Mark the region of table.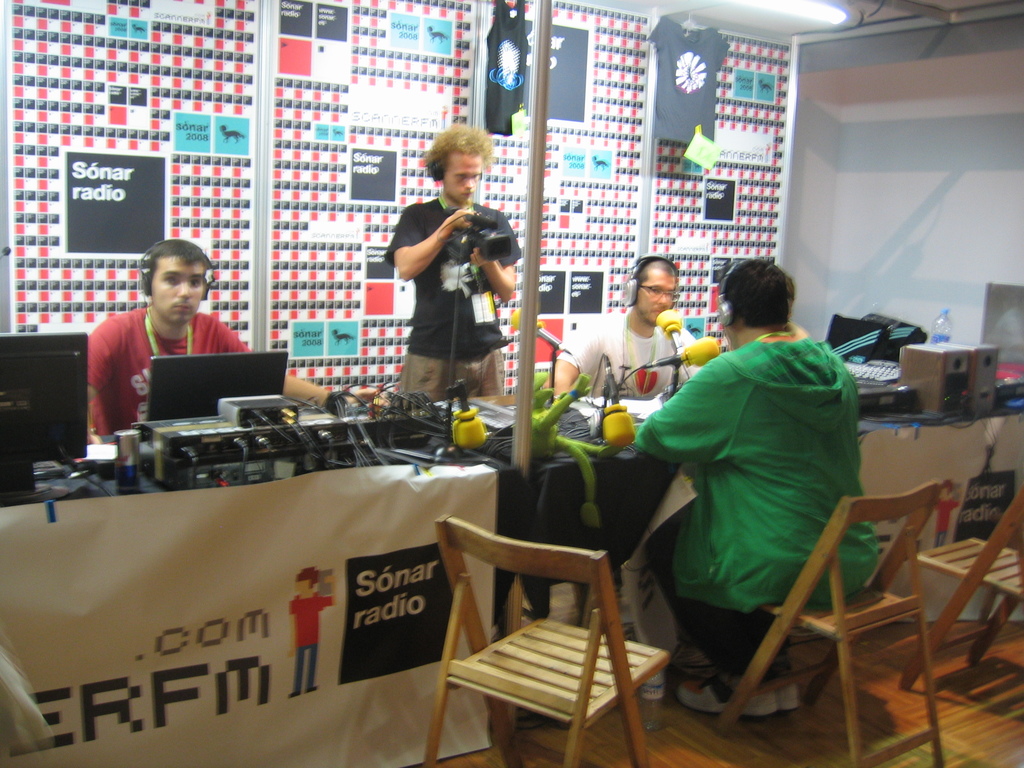
Region: <bbox>0, 375, 1023, 767</bbox>.
